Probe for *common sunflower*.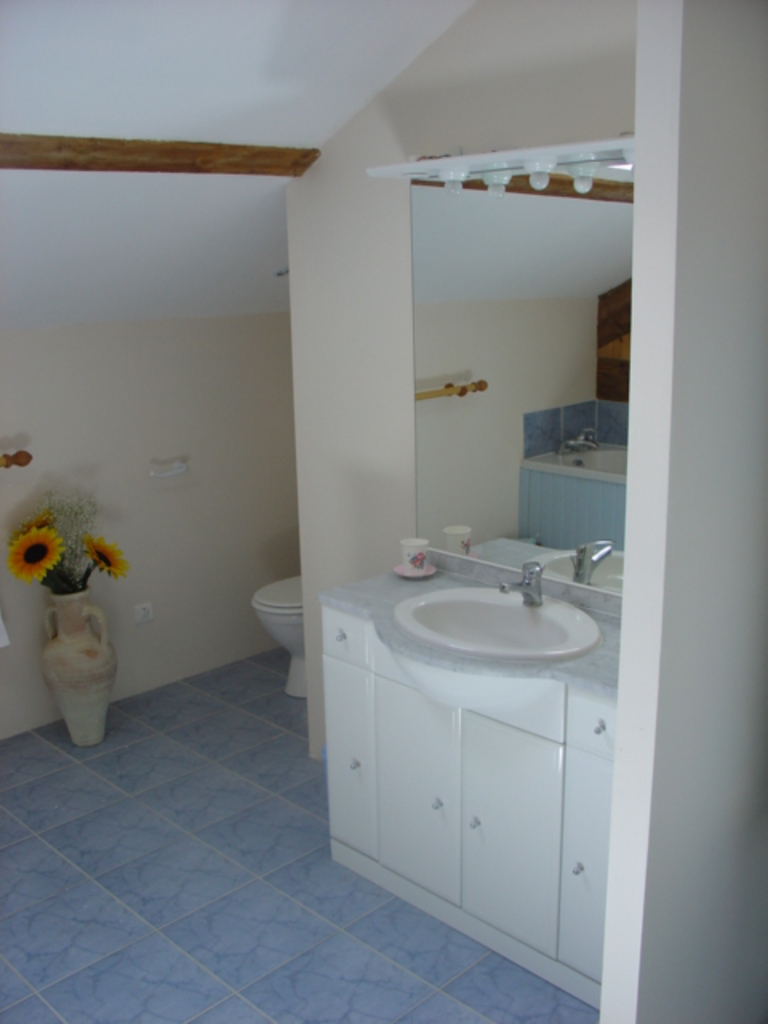
Probe result: [x1=86, y1=530, x2=120, y2=578].
